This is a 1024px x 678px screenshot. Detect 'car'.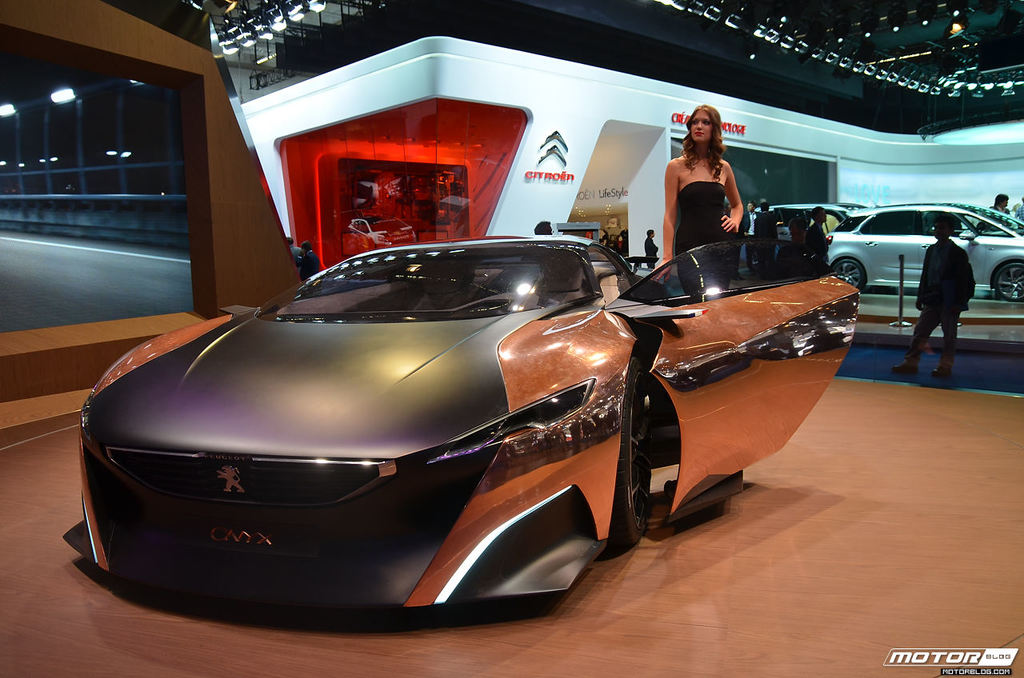
[left=755, top=199, right=850, bottom=232].
